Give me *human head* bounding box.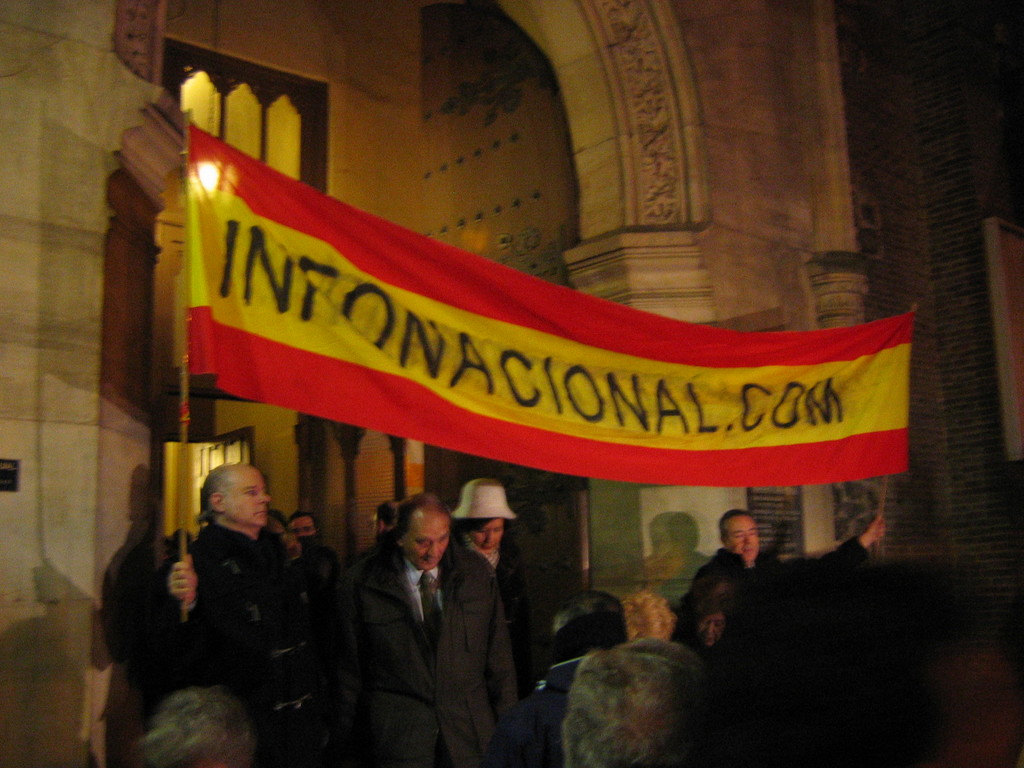
x1=449 y1=478 x2=518 y2=550.
